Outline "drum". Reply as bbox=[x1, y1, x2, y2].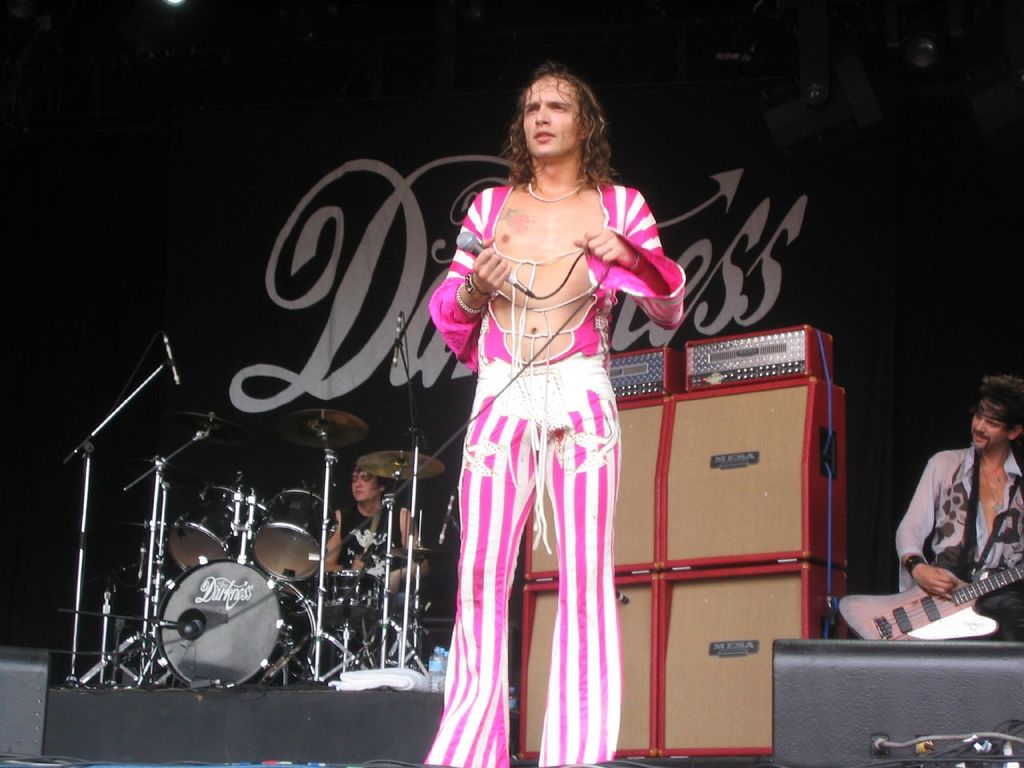
bbox=[319, 569, 383, 622].
